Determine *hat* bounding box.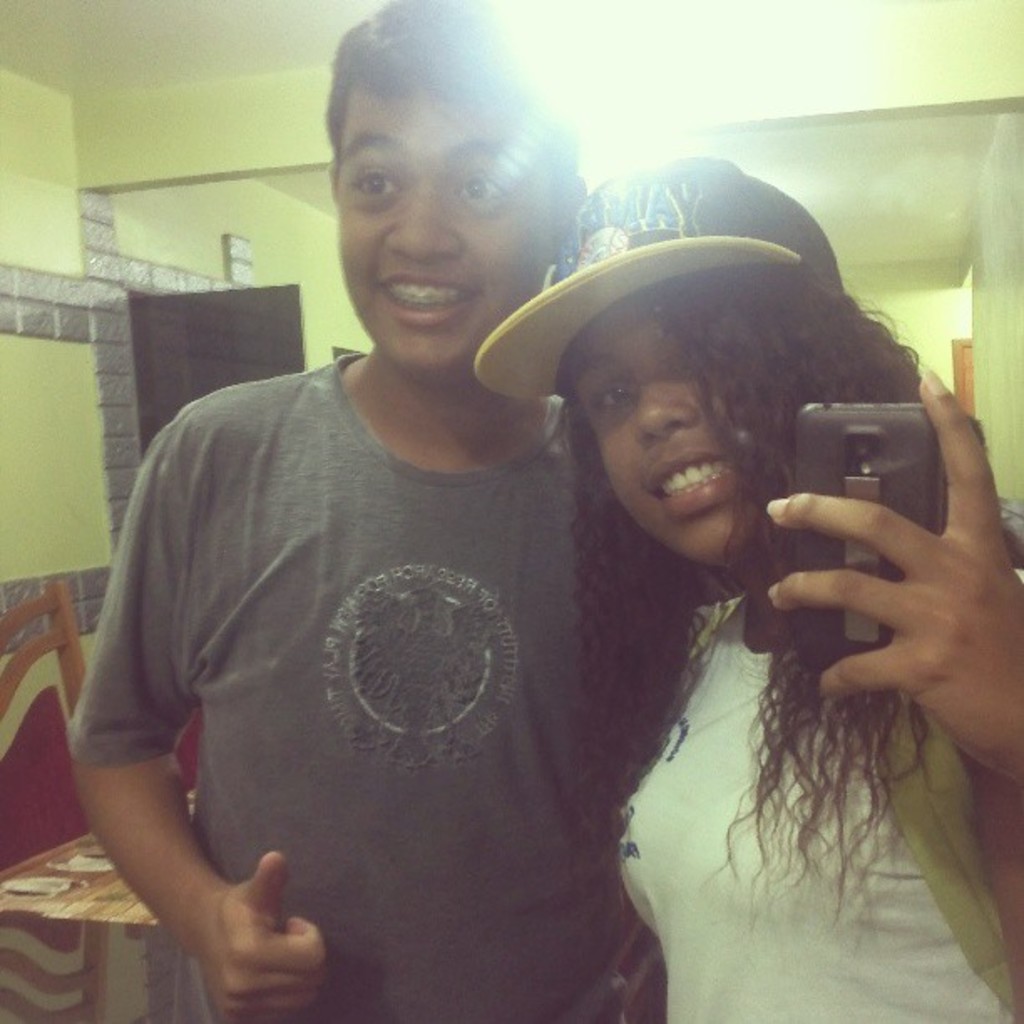
Determined: Rect(475, 156, 842, 403).
